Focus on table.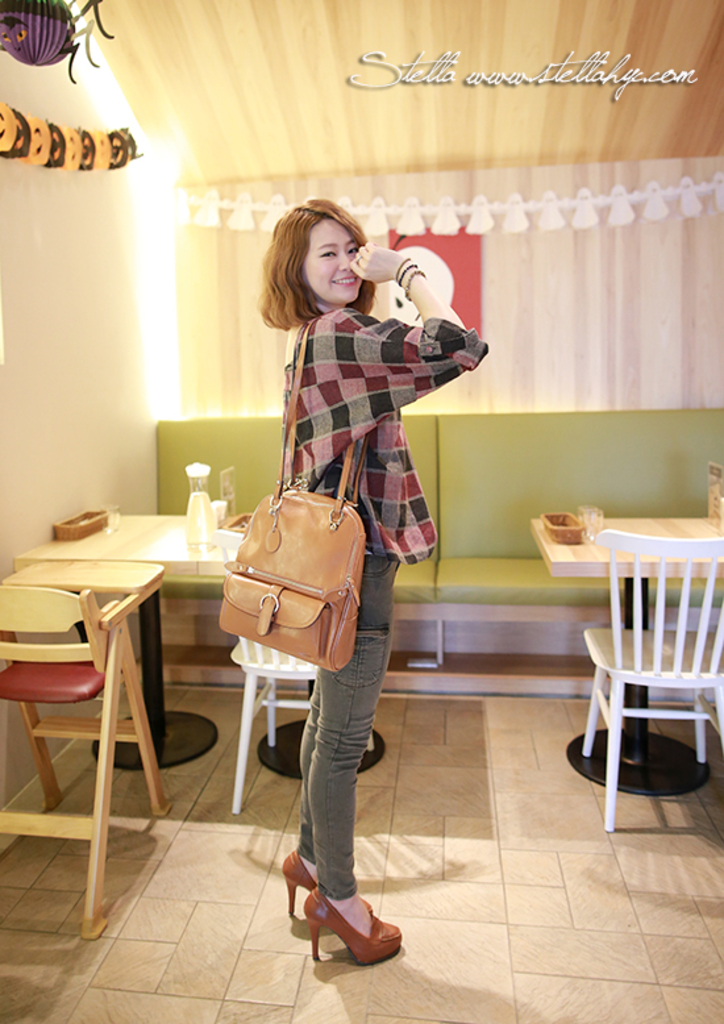
Focused at region(9, 512, 220, 573).
